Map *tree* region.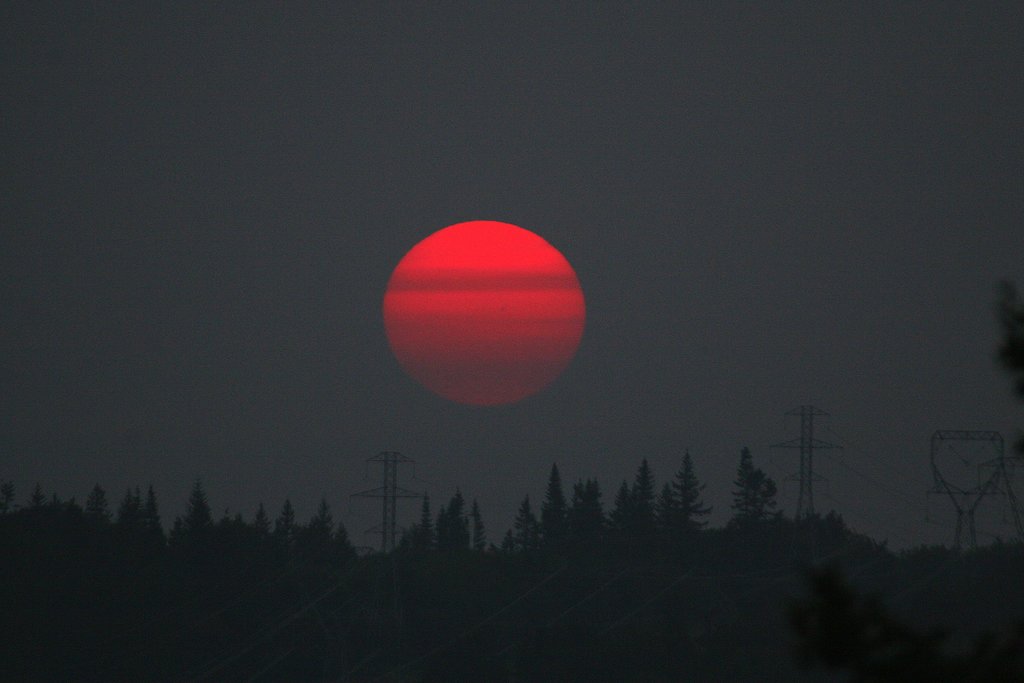
Mapped to box(505, 502, 540, 566).
